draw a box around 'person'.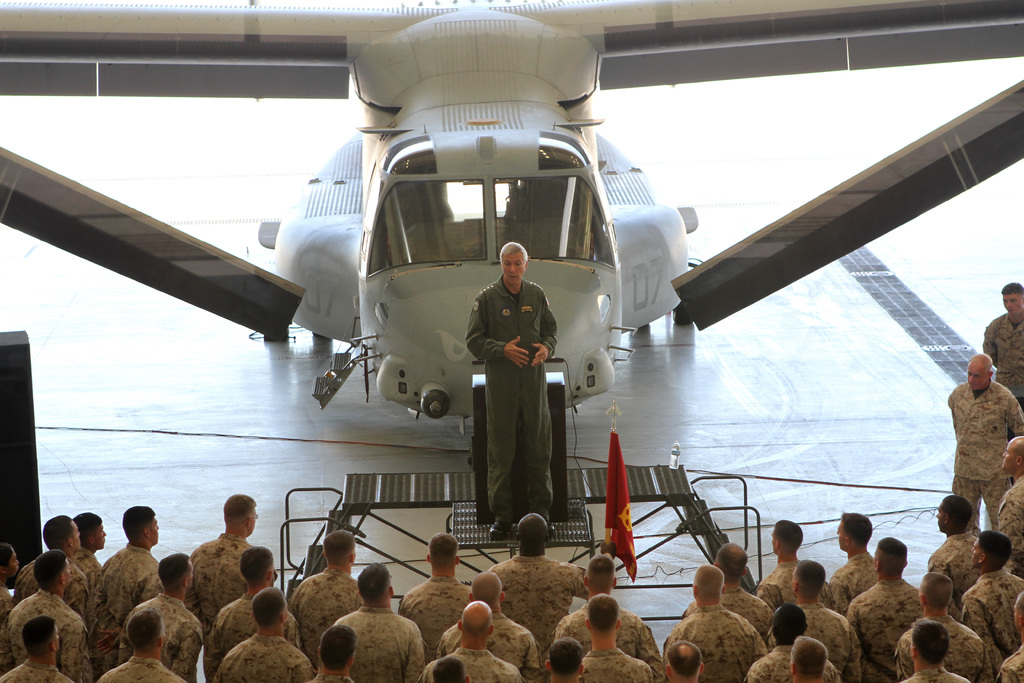
x1=672, y1=562, x2=764, y2=682.
